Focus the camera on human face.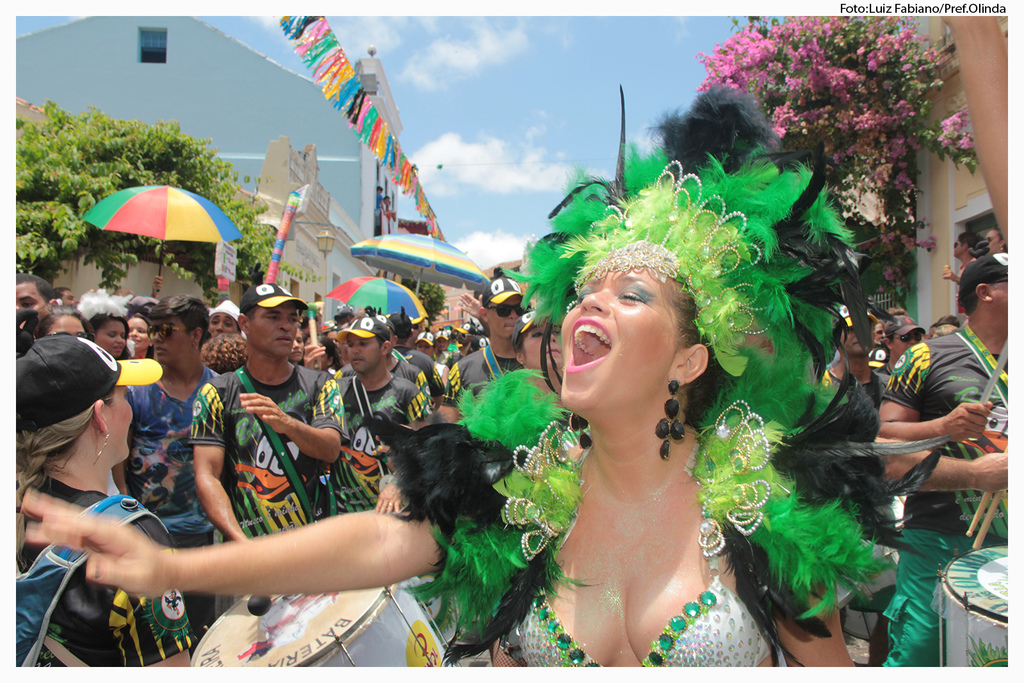
Focus region: 59, 289, 81, 309.
